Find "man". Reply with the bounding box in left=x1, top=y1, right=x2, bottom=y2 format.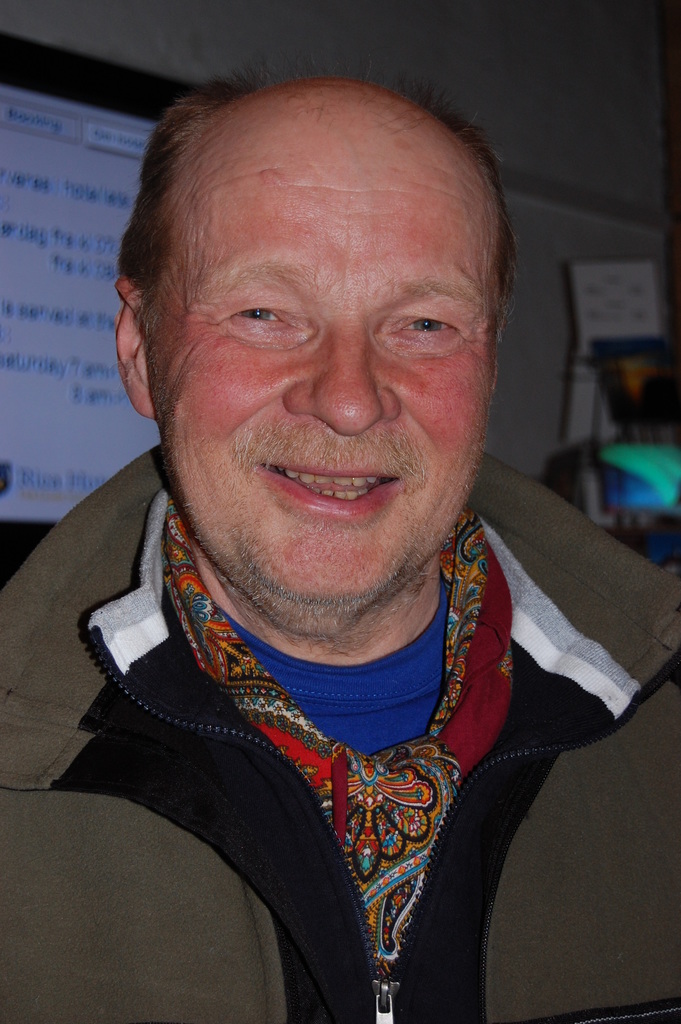
left=3, top=432, right=680, bottom=1023.
